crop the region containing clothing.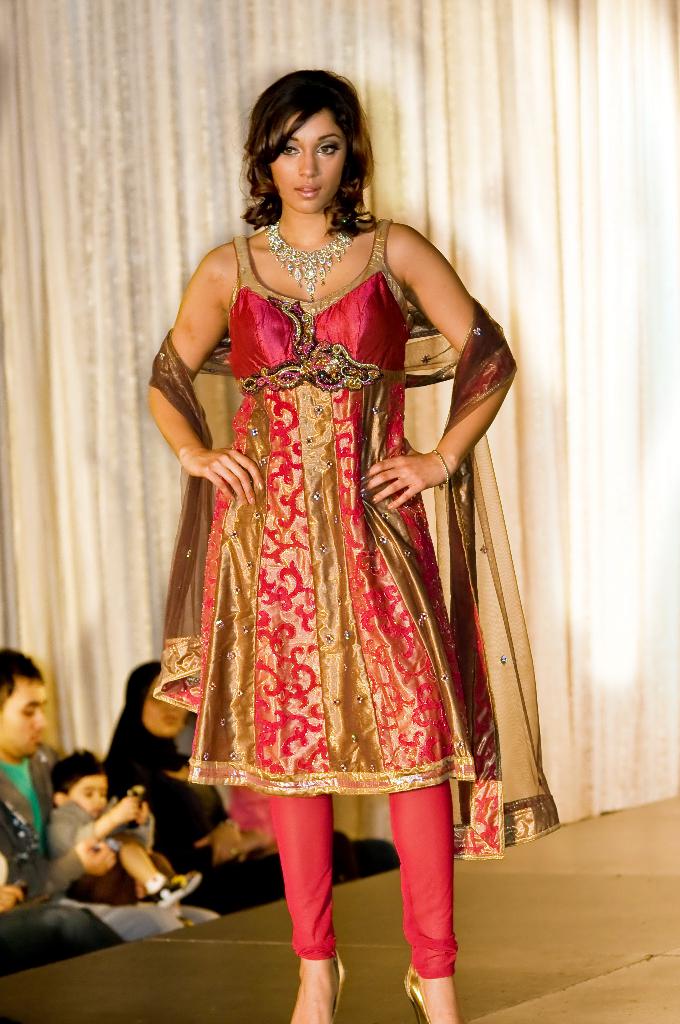
Crop region: x1=0 y1=733 x2=46 y2=939.
